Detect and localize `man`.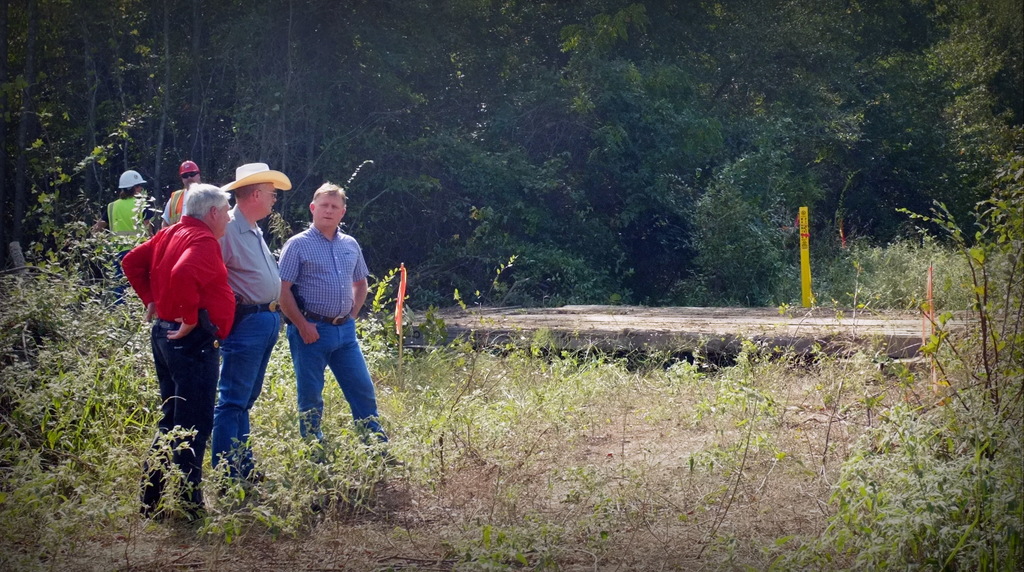
Localized at 215, 159, 283, 488.
